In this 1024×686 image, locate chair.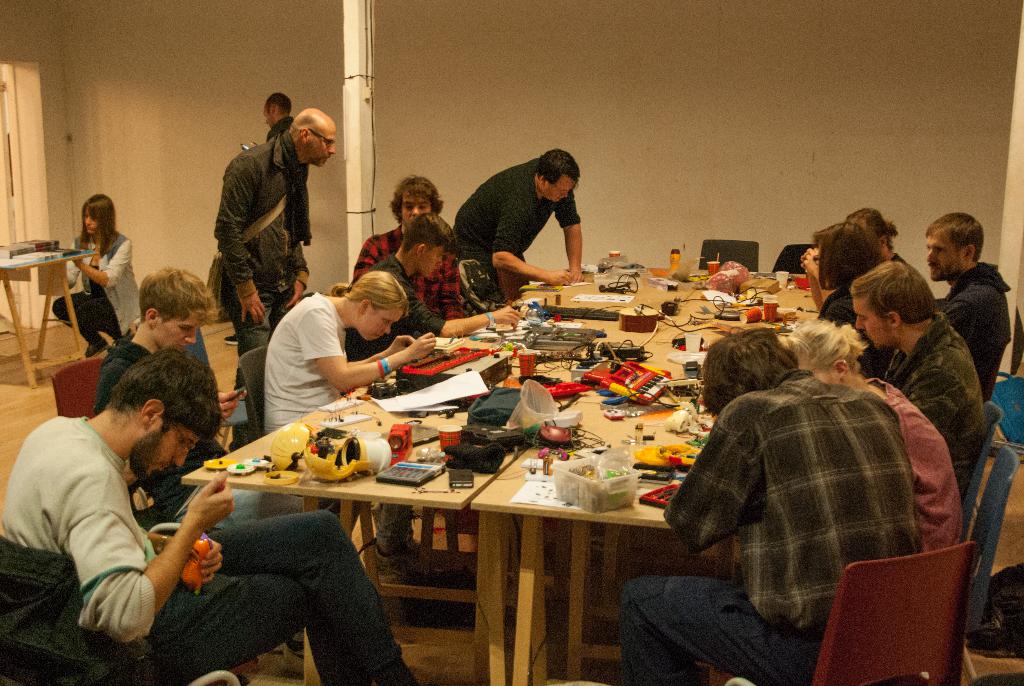
Bounding box: bbox(0, 533, 244, 685).
